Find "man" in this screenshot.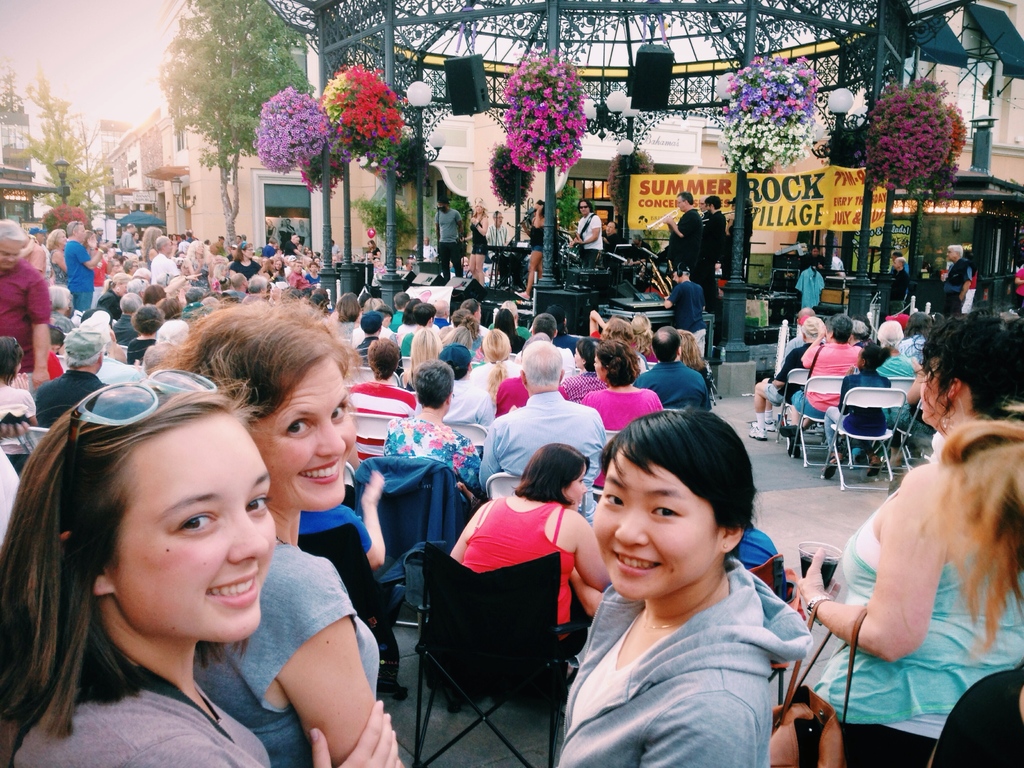
The bounding box for "man" is box=[664, 192, 701, 280].
